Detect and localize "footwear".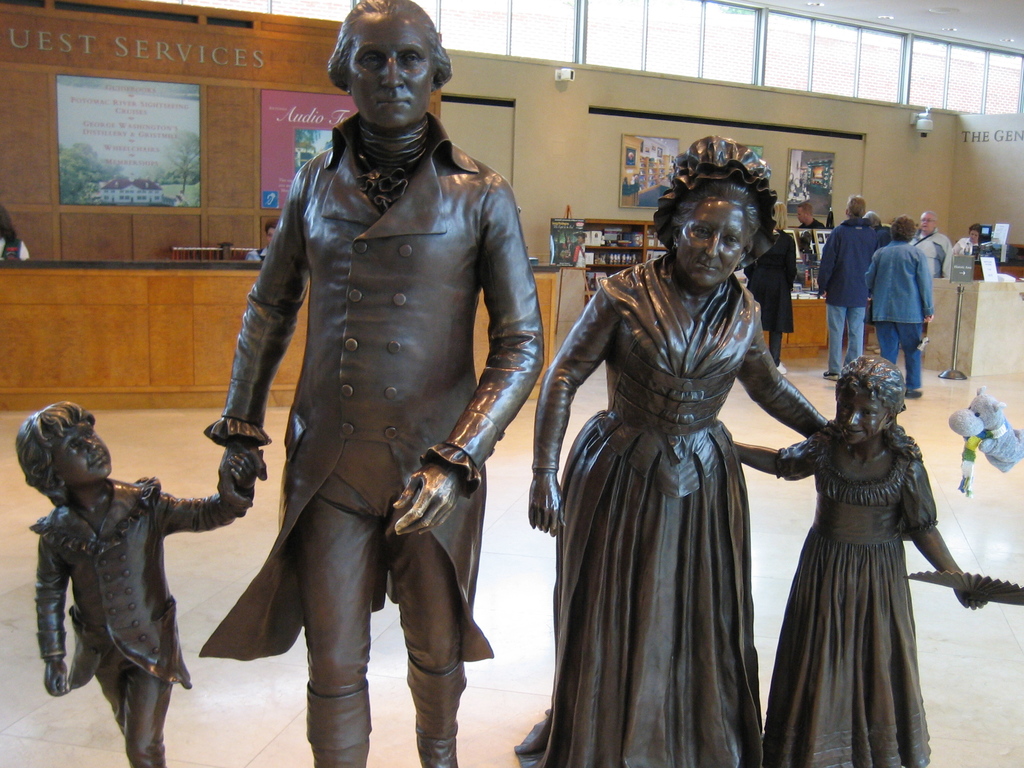
Localized at [left=904, top=382, right=927, bottom=402].
